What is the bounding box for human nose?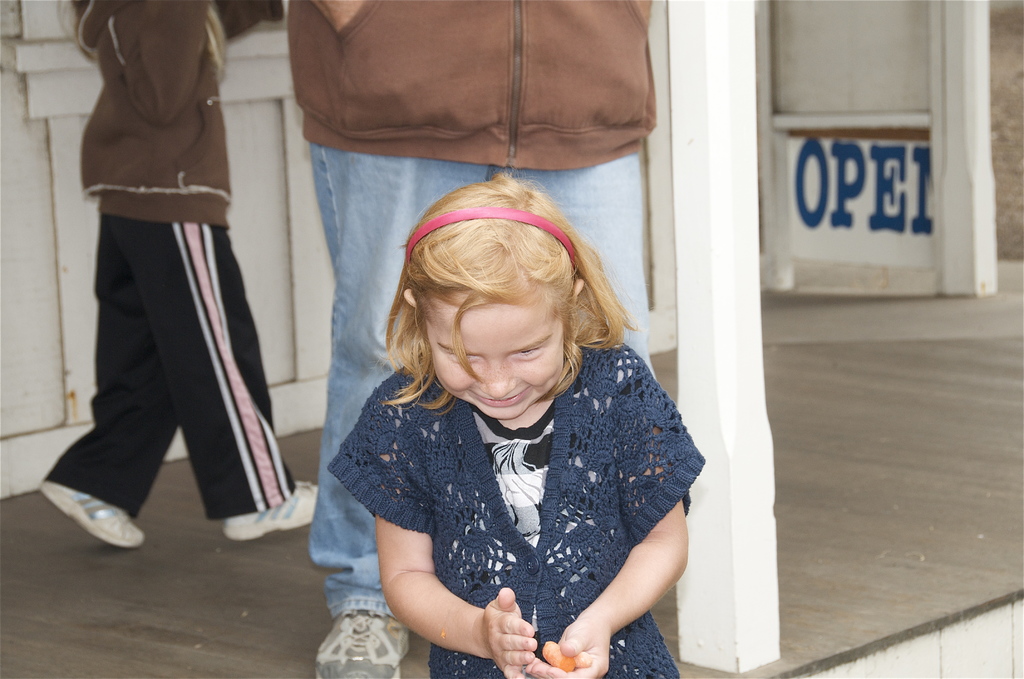
(479, 357, 515, 397).
